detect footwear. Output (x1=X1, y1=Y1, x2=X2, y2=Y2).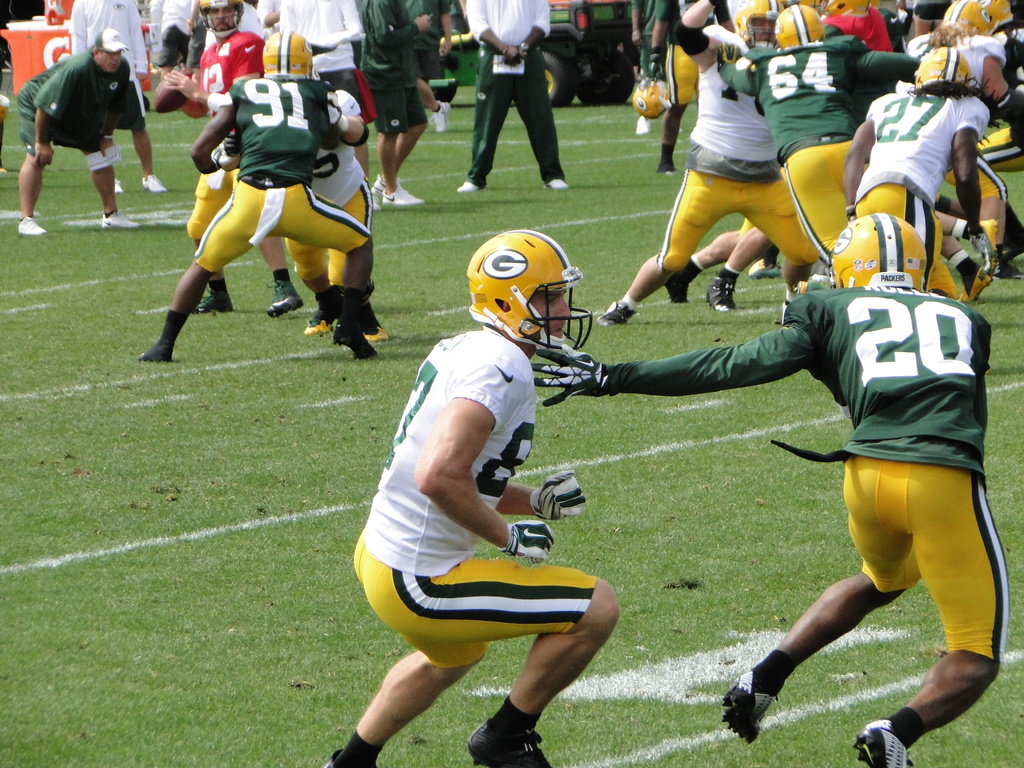
(x1=460, y1=706, x2=554, y2=767).
